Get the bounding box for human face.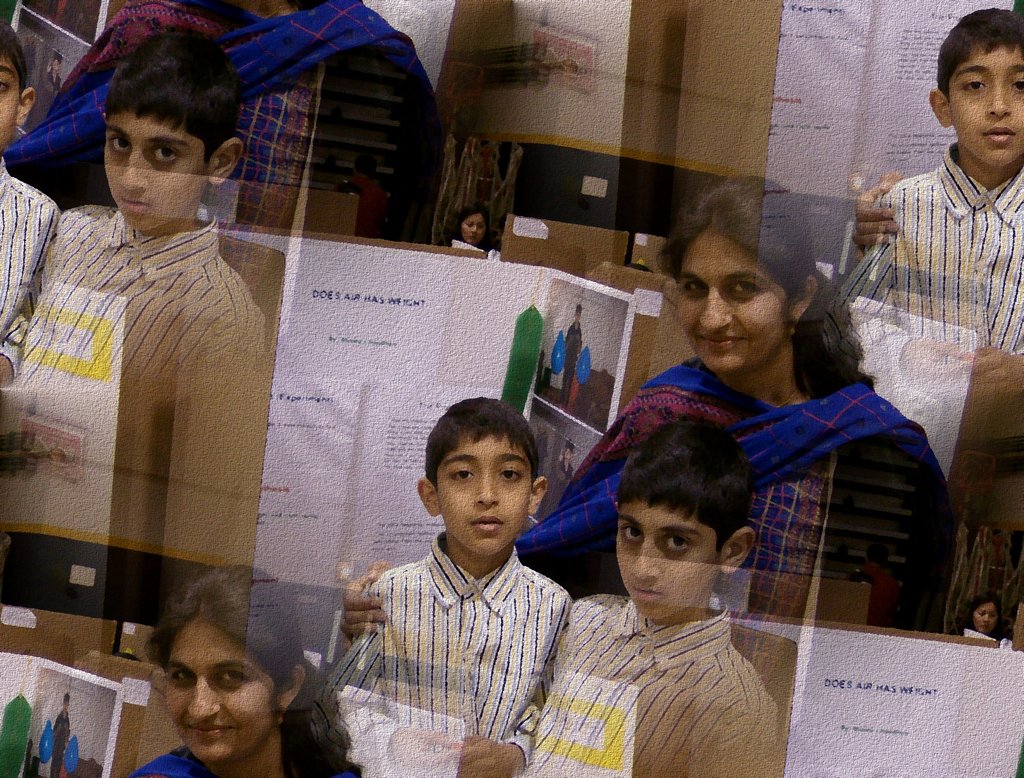
detection(461, 214, 485, 245).
